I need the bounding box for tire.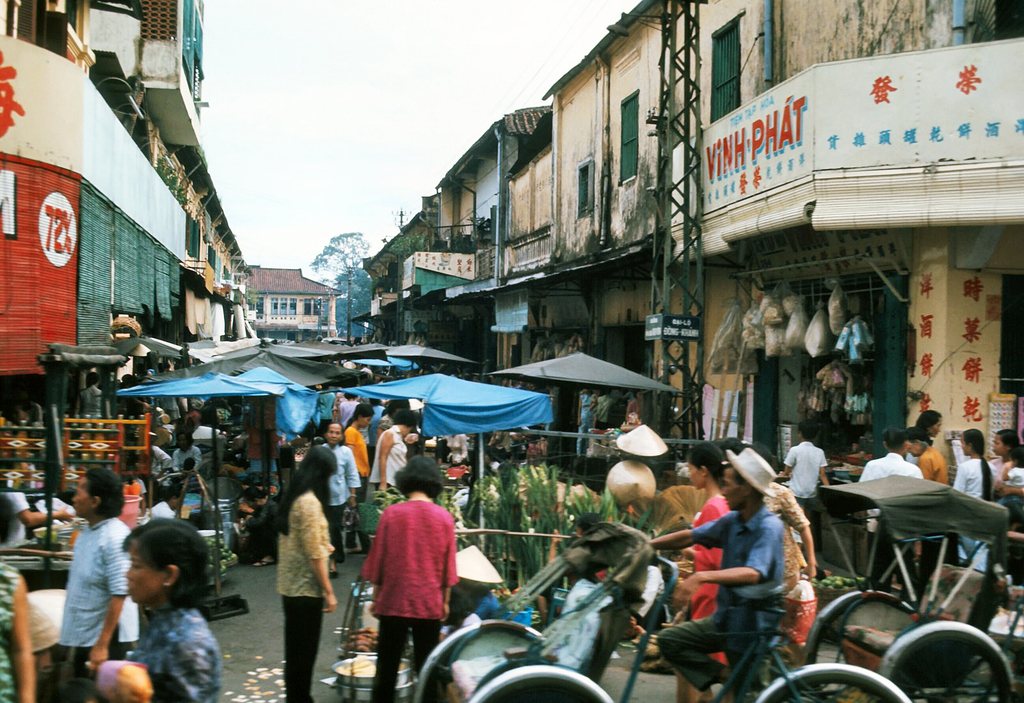
Here it is: {"left": 884, "top": 613, "right": 1016, "bottom": 702}.
